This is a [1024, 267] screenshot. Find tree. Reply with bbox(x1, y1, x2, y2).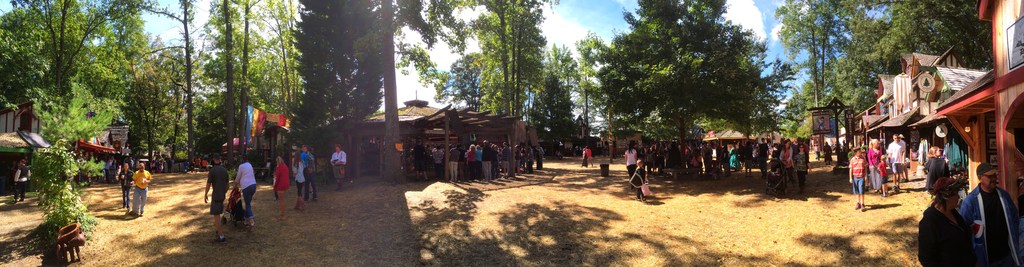
bbox(190, 0, 218, 138).
